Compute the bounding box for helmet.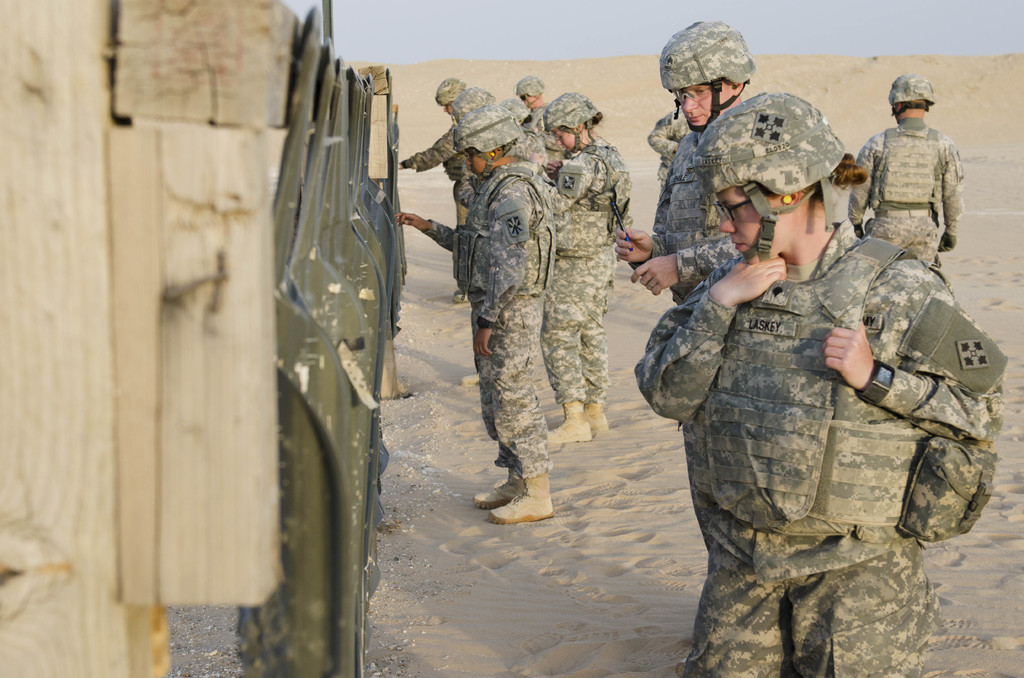
detection(541, 95, 603, 157).
